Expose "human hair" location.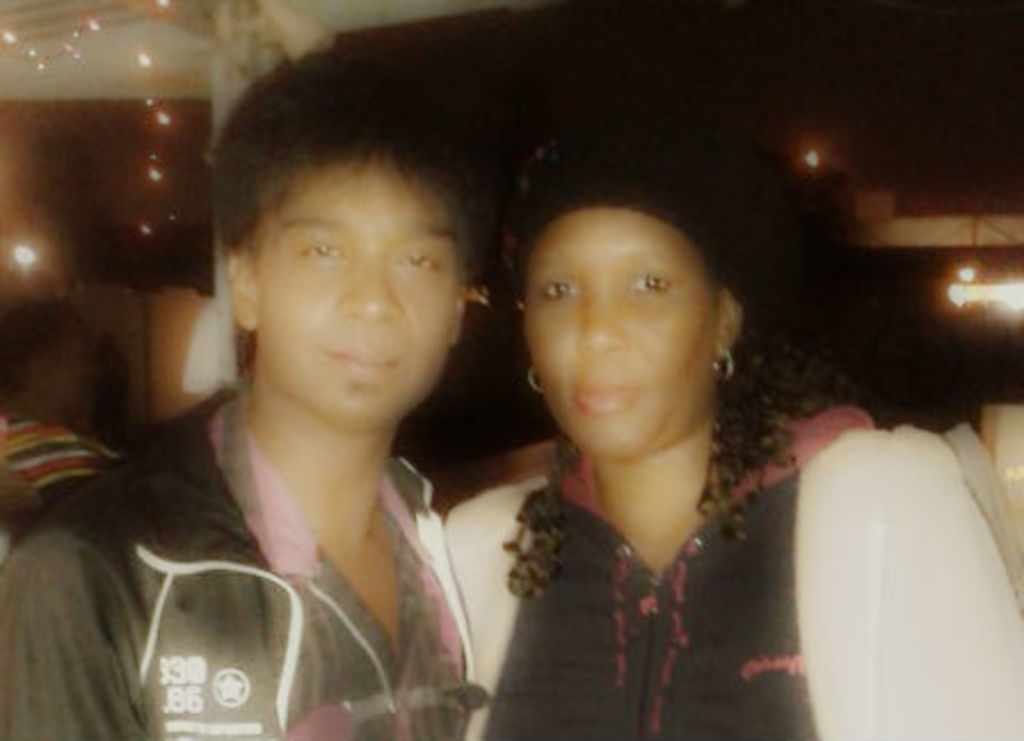
Exposed at (x1=210, y1=43, x2=503, y2=396).
